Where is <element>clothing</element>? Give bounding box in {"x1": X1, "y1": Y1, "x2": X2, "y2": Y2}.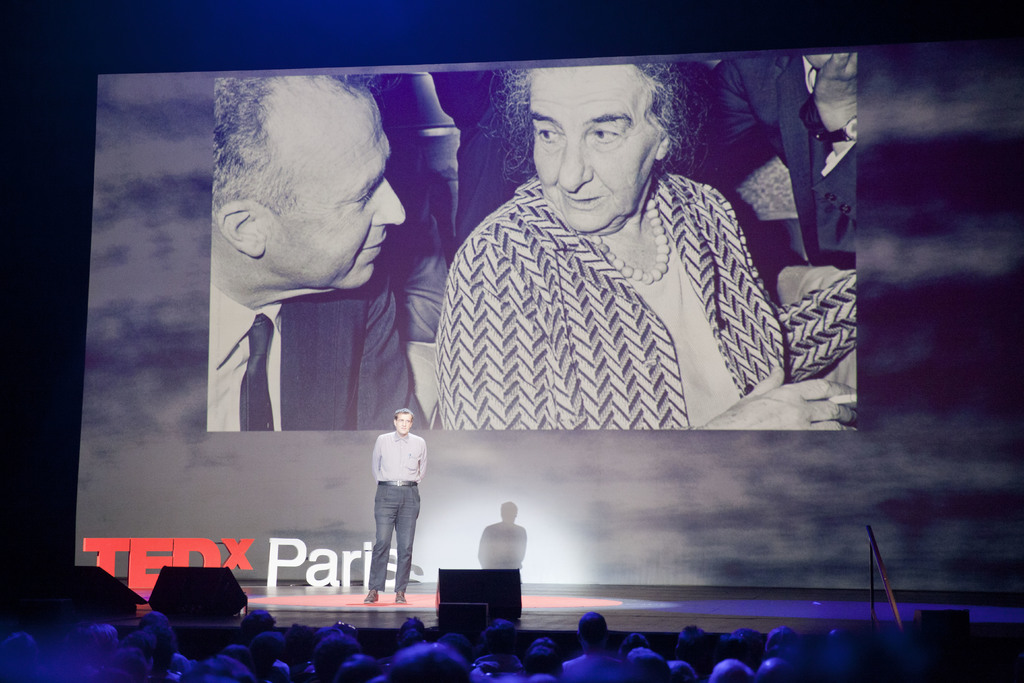
{"x1": 207, "y1": 259, "x2": 428, "y2": 431}.
